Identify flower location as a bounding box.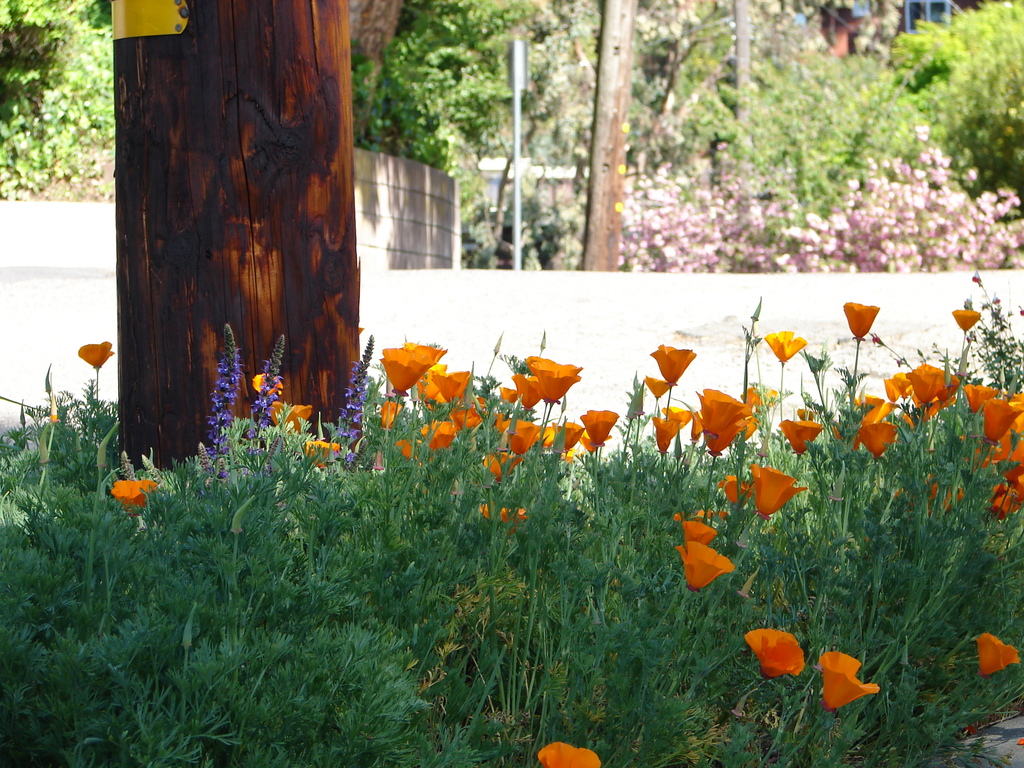
{"x1": 733, "y1": 467, "x2": 812, "y2": 532}.
